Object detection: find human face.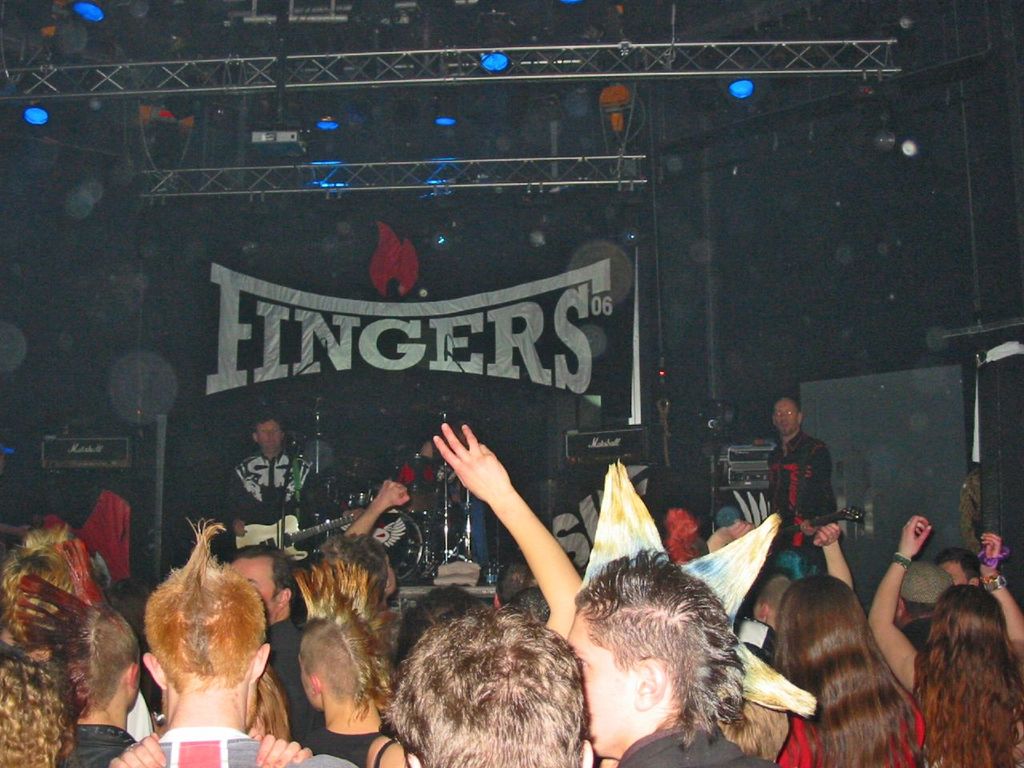
<box>302,658,322,710</box>.
